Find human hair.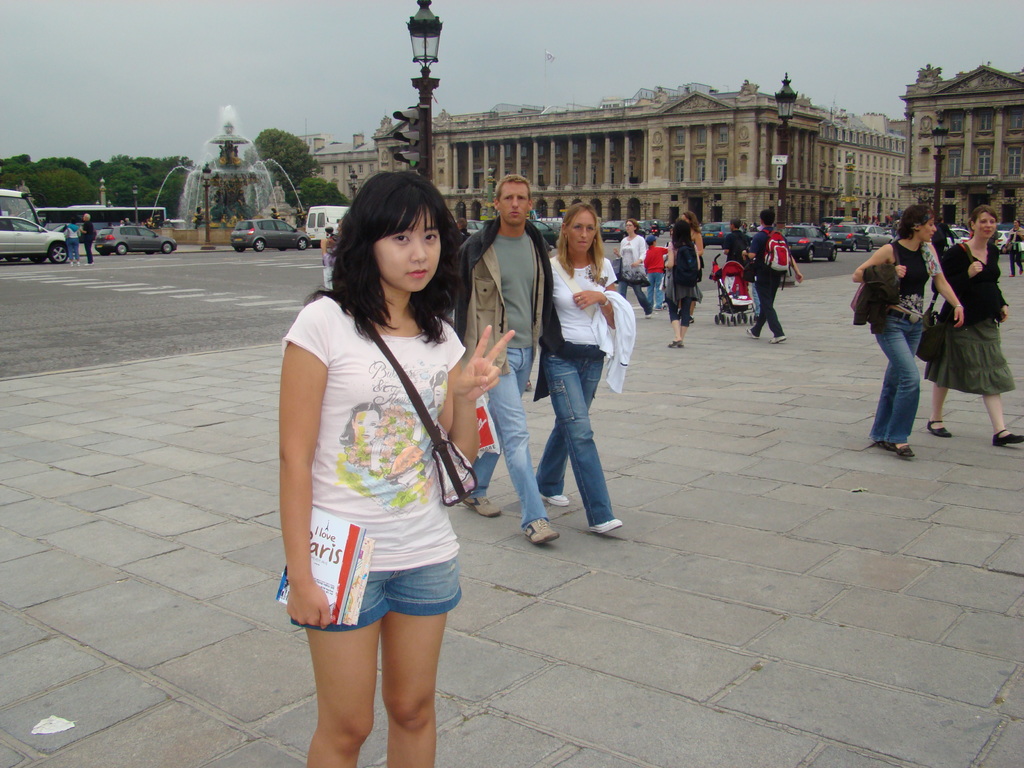
<bbox>495, 175, 531, 205</bbox>.
